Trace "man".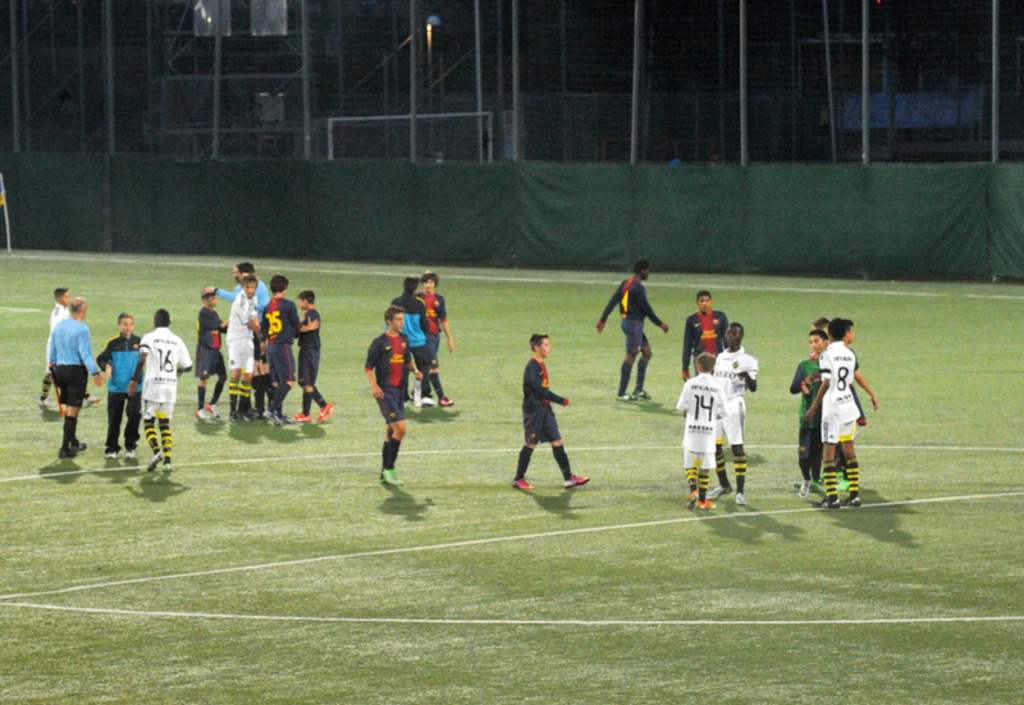
Traced to pyautogui.locateOnScreen(593, 256, 672, 400).
